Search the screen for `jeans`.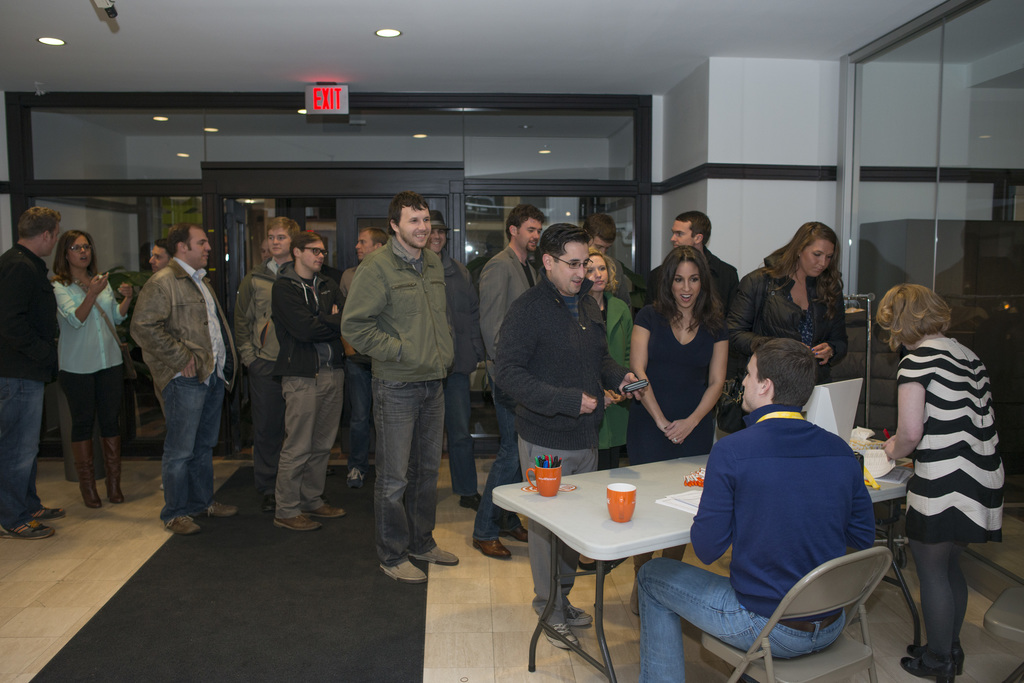
Found at 0:376:44:531.
